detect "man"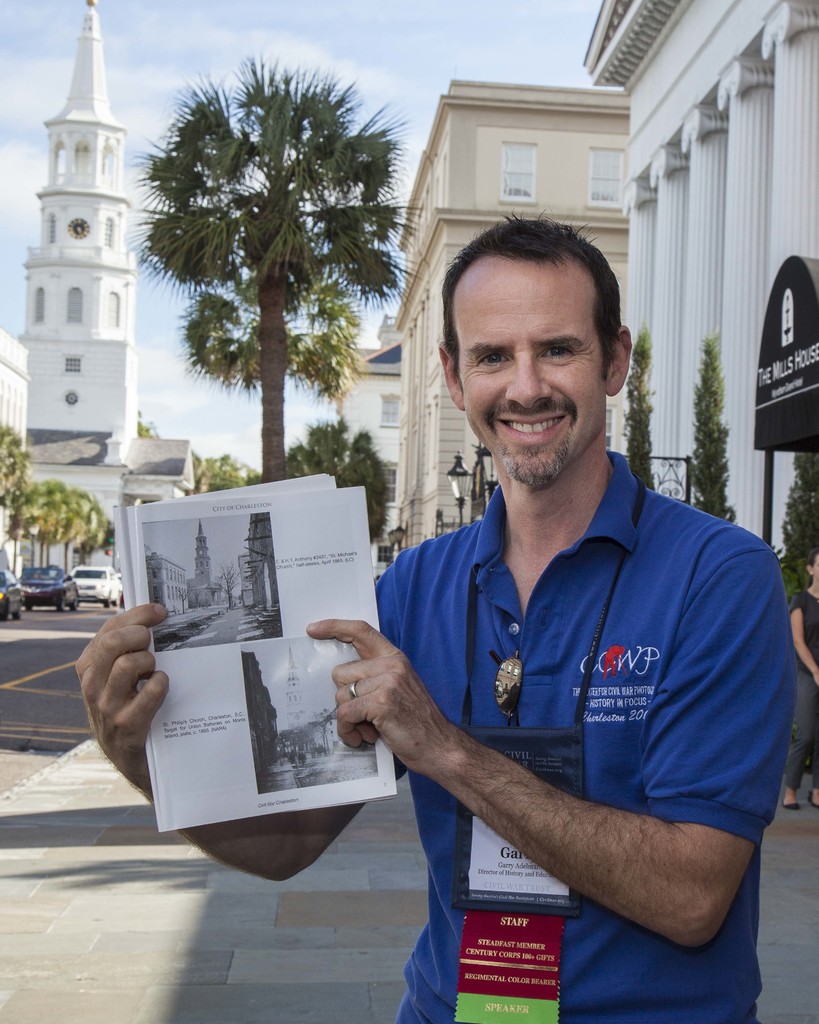
bbox(76, 212, 797, 1023)
